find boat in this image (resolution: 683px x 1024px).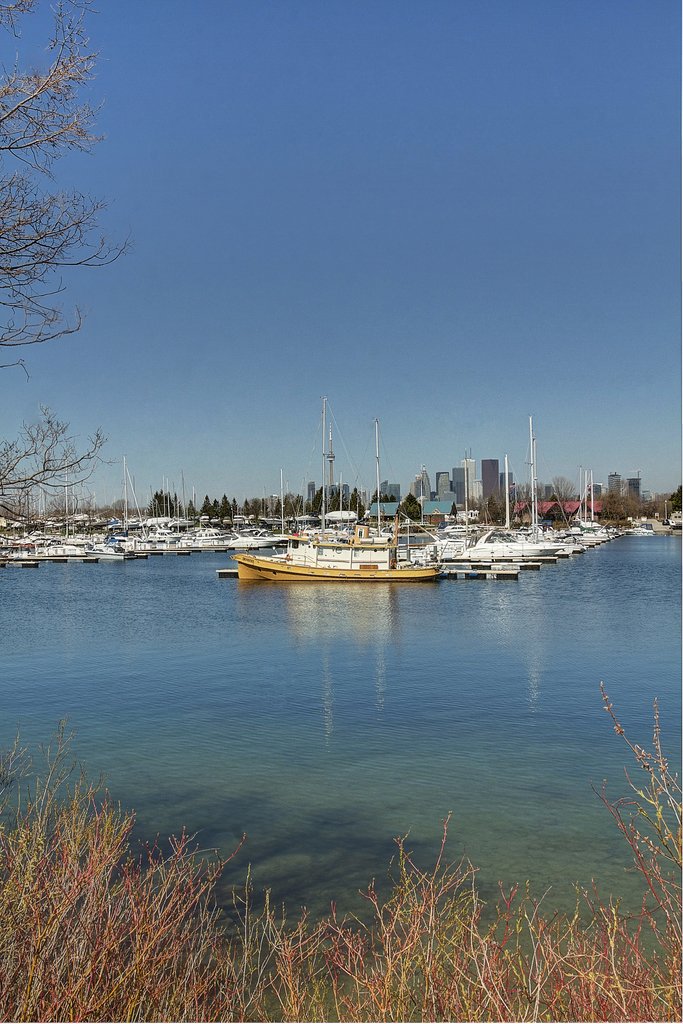
select_region(557, 467, 601, 548).
